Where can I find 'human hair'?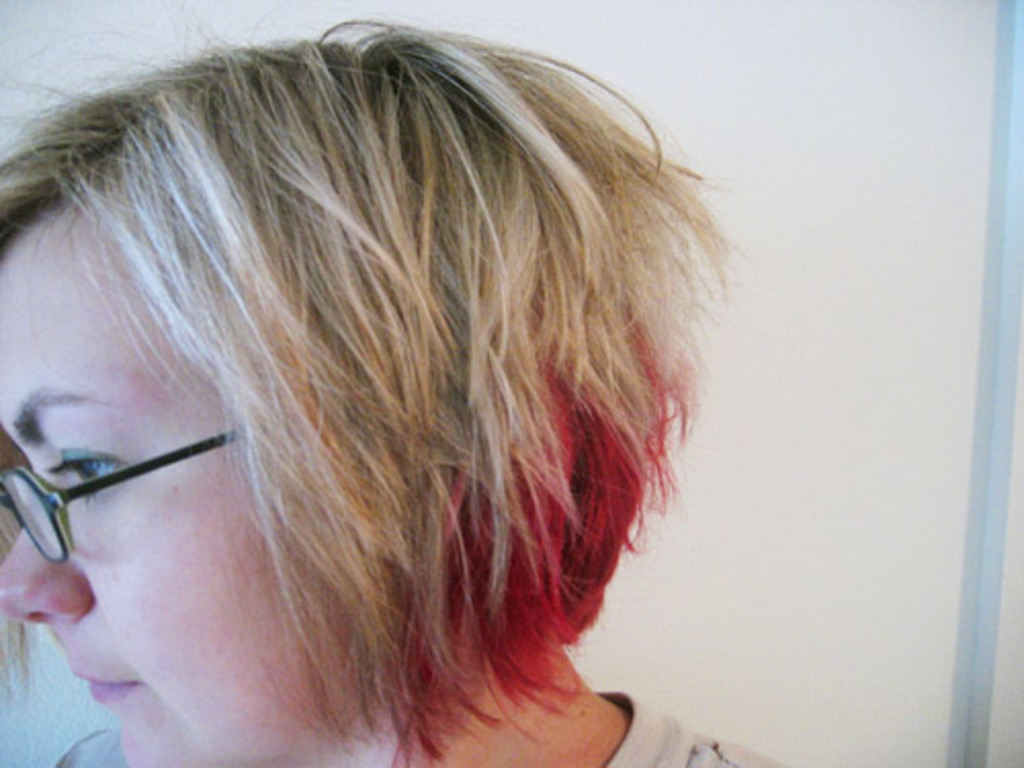
You can find it at {"left": 0, "top": 18, "right": 694, "bottom": 766}.
